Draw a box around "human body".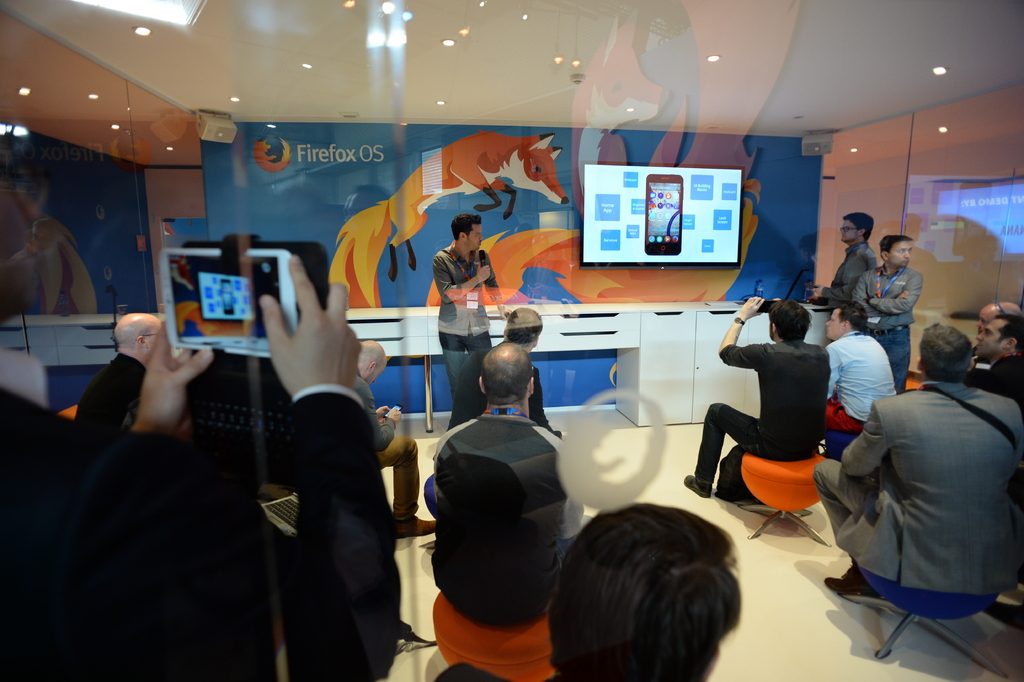
<box>473,301,563,428</box>.
